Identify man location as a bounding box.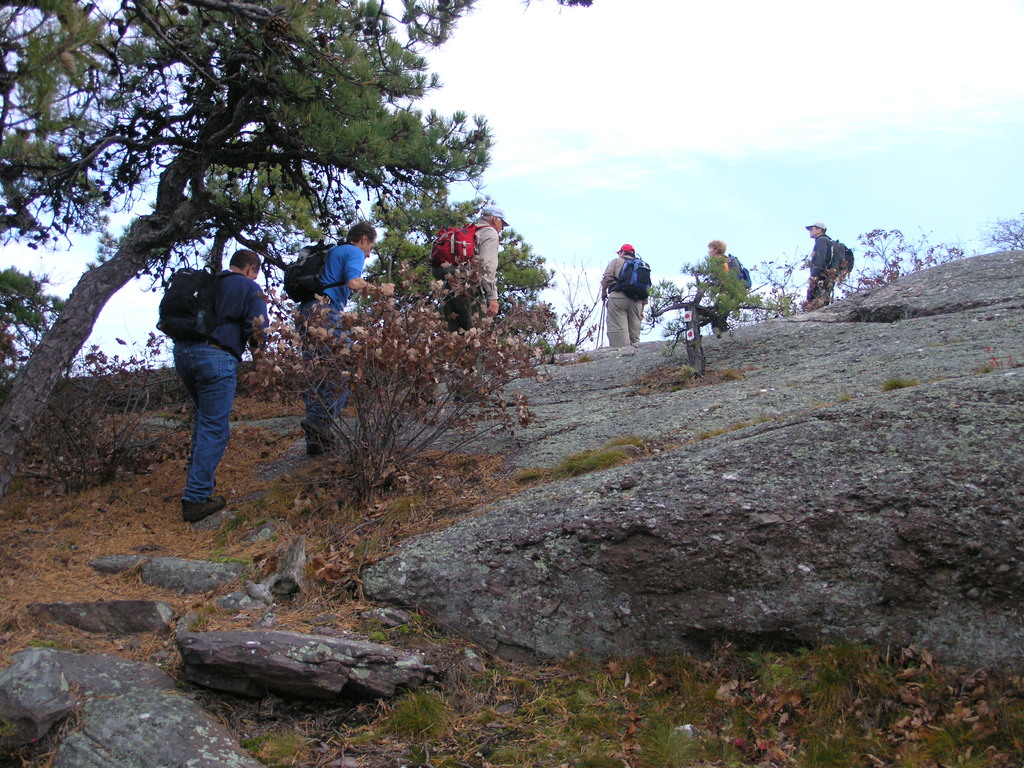
[x1=161, y1=256, x2=275, y2=520].
